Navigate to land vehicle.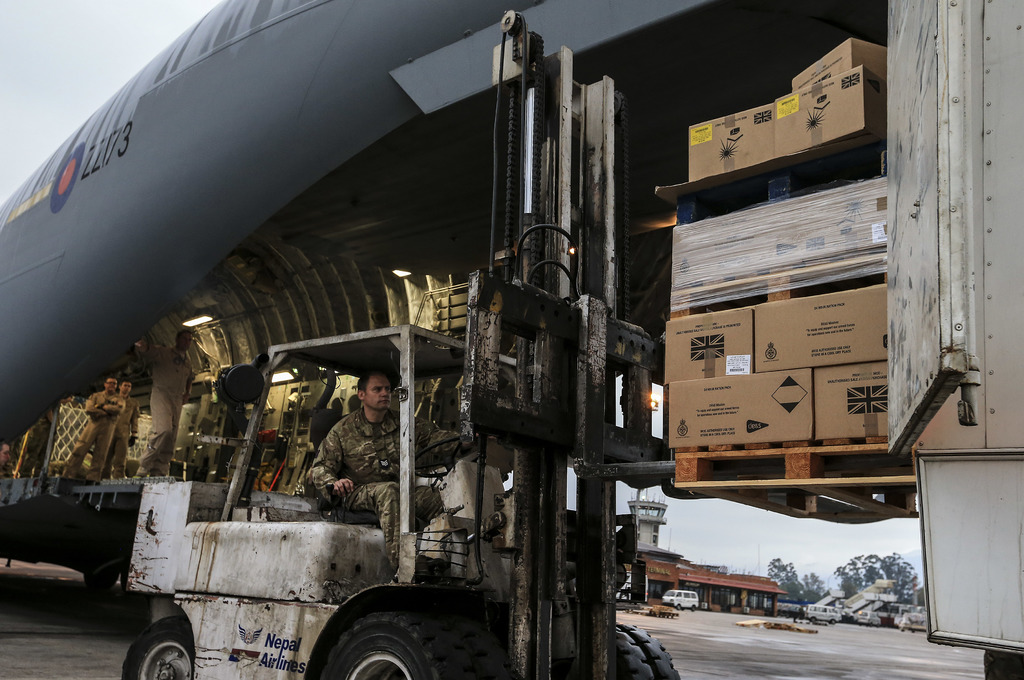
Navigation target: 900, 609, 926, 634.
